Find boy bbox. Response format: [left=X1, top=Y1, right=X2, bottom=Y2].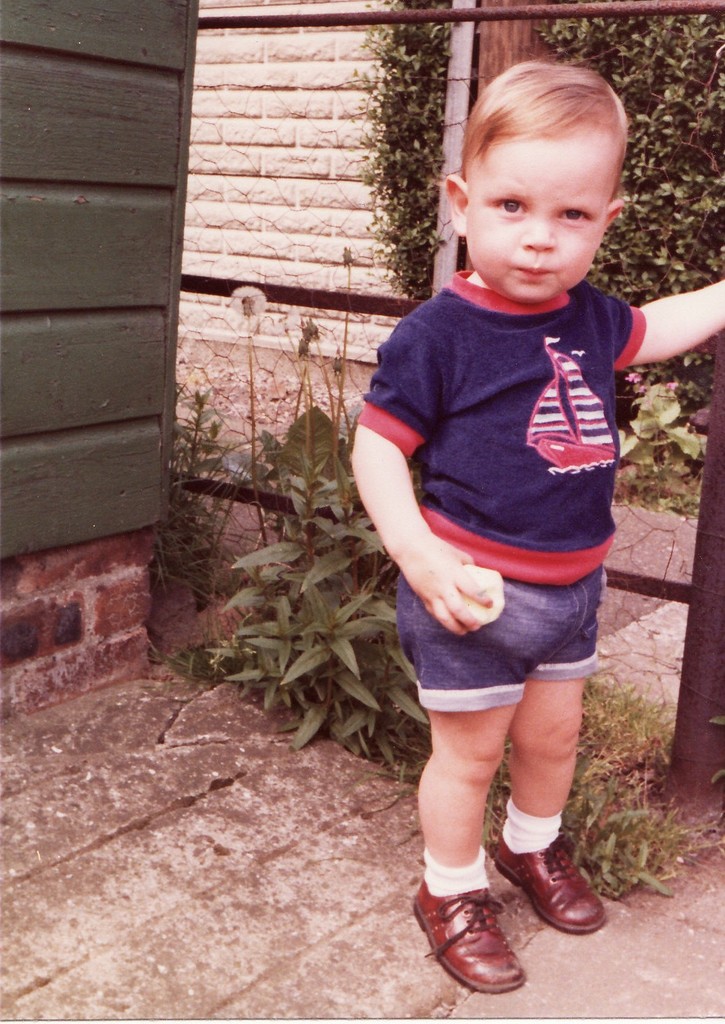
[left=326, top=57, right=675, bottom=935].
